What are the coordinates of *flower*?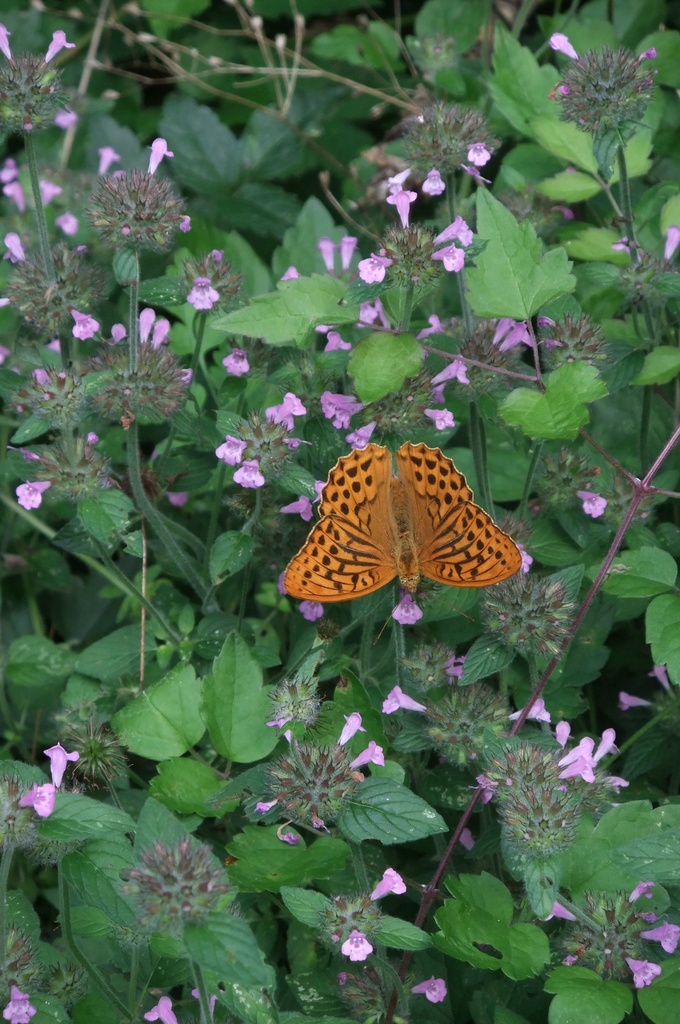
select_region(431, 357, 469, 387).
